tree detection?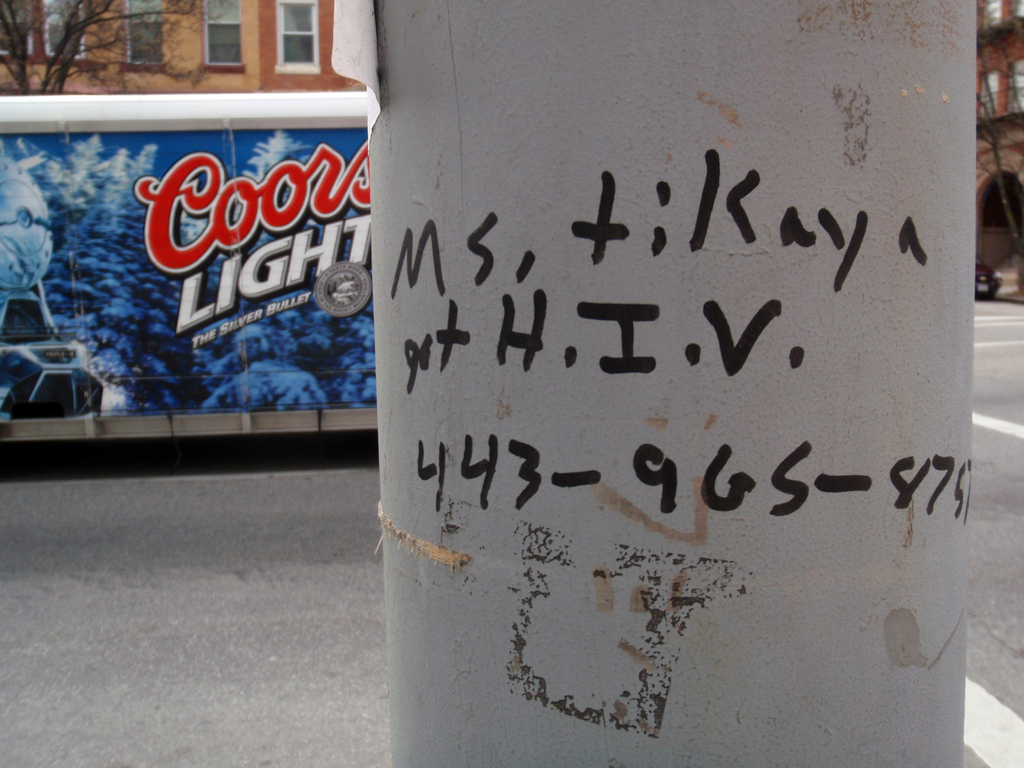
bbox(0, 0, 244, 94)
